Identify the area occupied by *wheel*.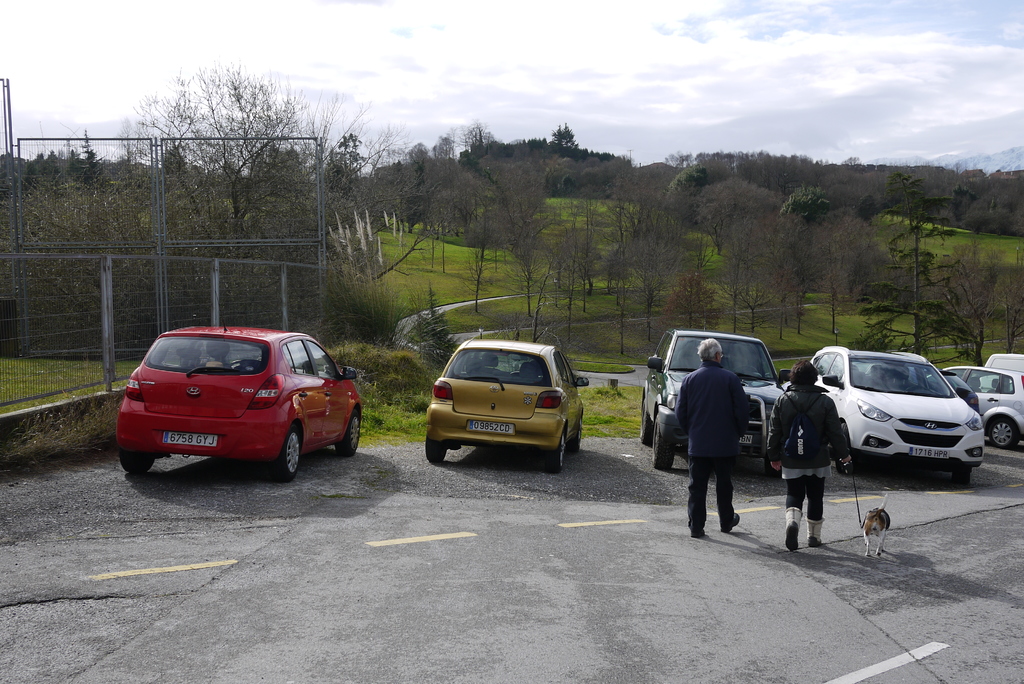
Area: l=424, t=437, r=449, b=462.
